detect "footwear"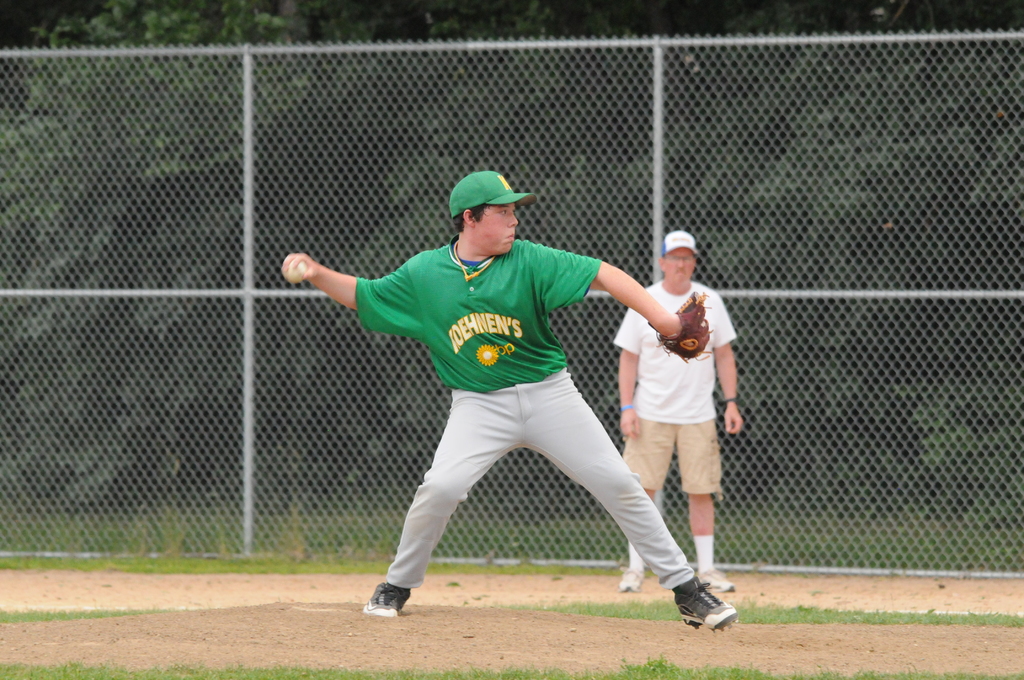
pyautogui.locateOnScreen(623, 560, 649, 595)
